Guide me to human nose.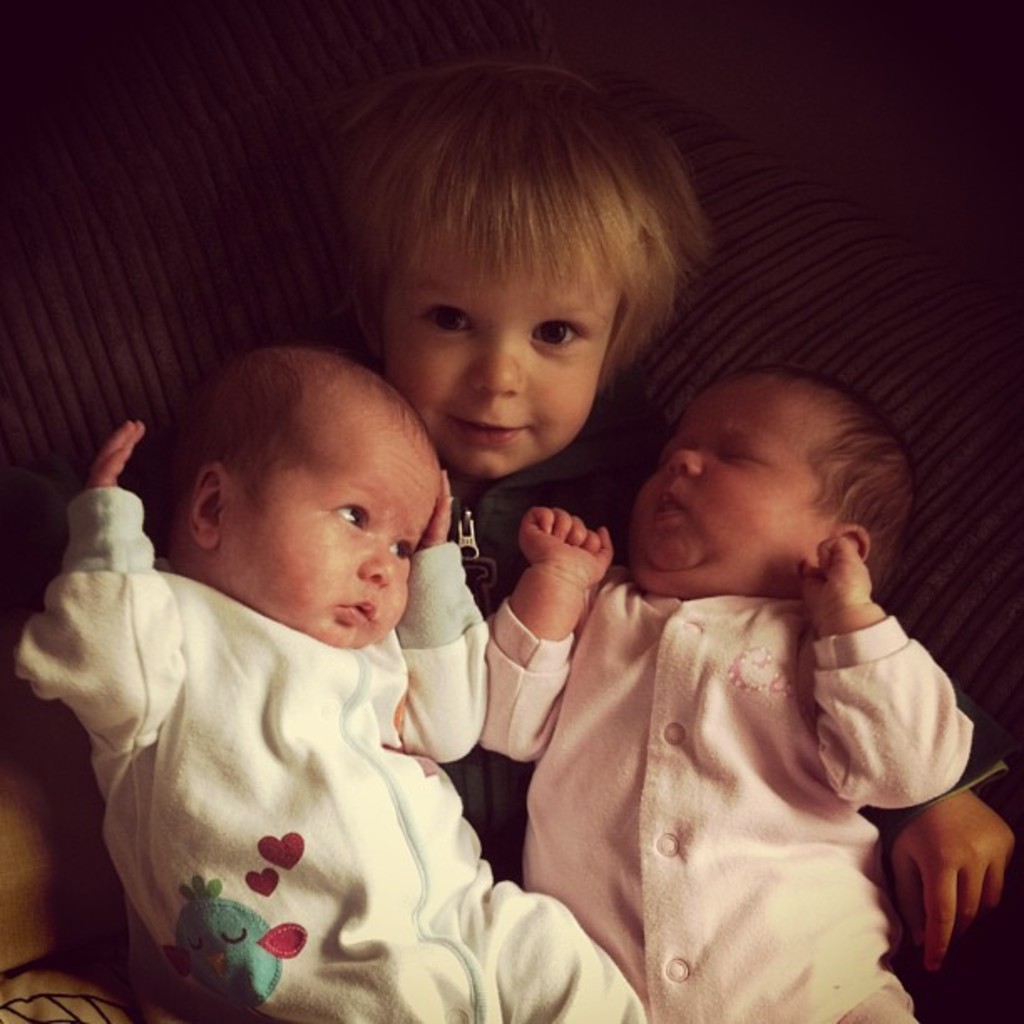
Guidance: locate(358, 542, 392, 589).
